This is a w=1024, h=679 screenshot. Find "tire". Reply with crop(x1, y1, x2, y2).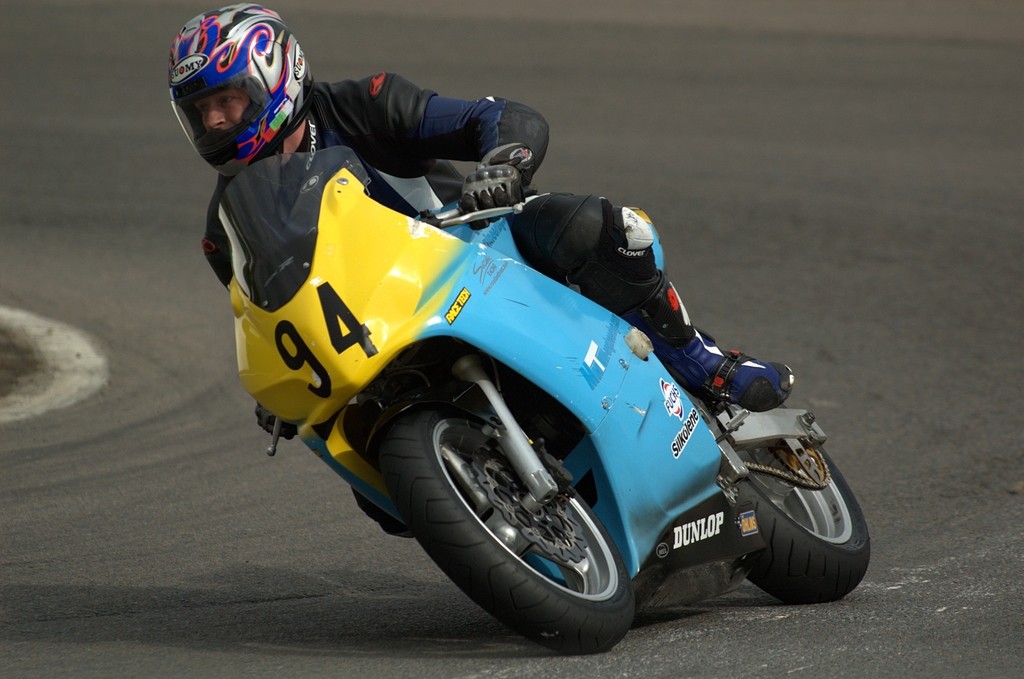
crop(378, 398, 636, 654).
